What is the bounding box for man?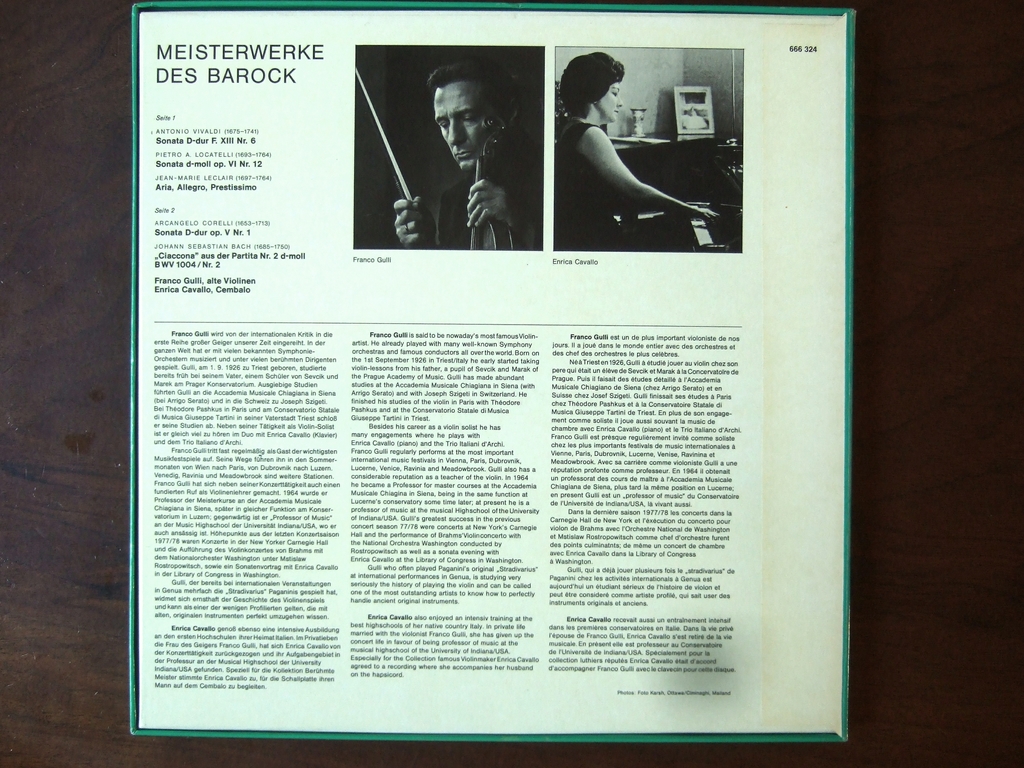
(396, 67, 537, 241).
